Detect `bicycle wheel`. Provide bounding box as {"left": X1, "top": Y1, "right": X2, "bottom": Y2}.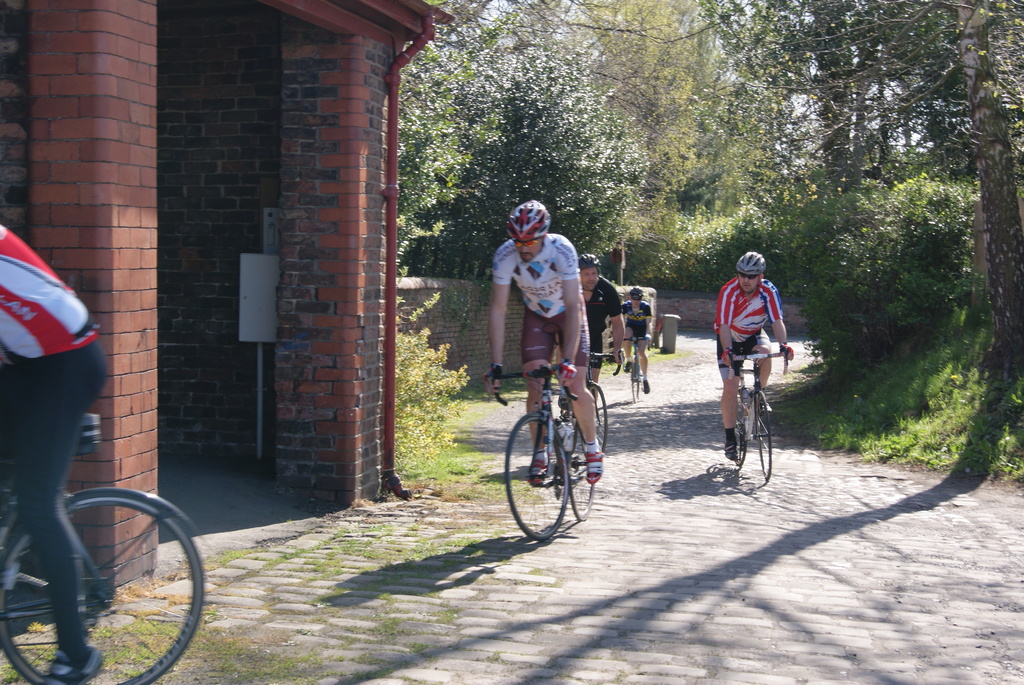
{"left": 729, "top": 384, "right": 745, "bottom": 471}.
